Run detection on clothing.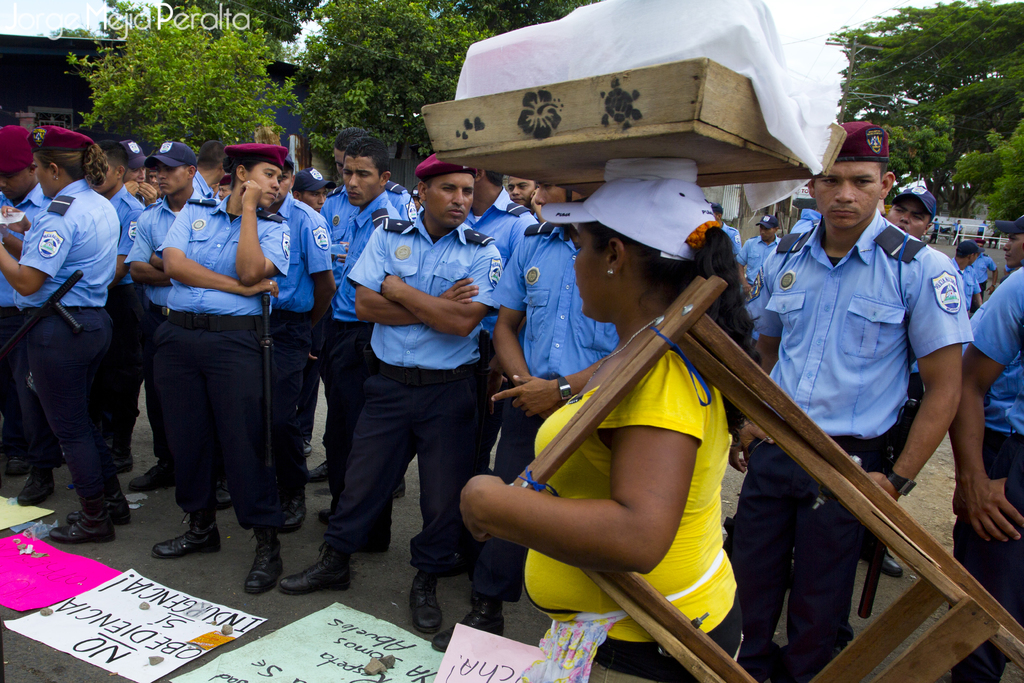
Result: (left=0, top=181, right=61, bottom=459).
